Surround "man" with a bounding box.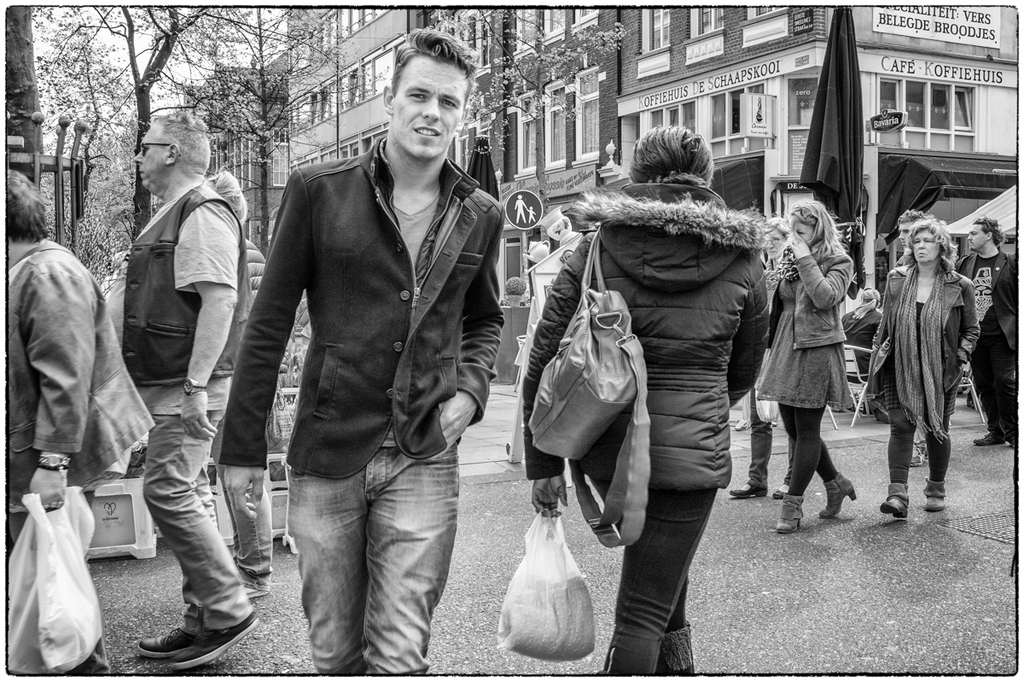
left=230, top=24, right=508, bottom=673.
